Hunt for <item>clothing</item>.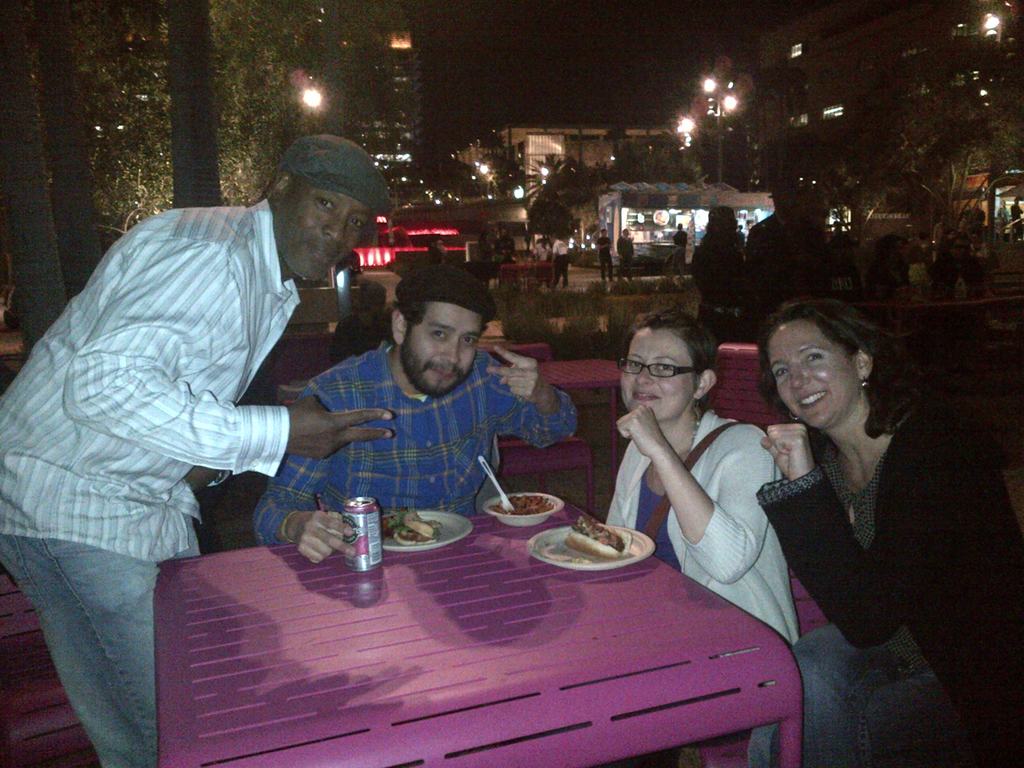
Hunted down at crop(750, 212, 819, 275).
